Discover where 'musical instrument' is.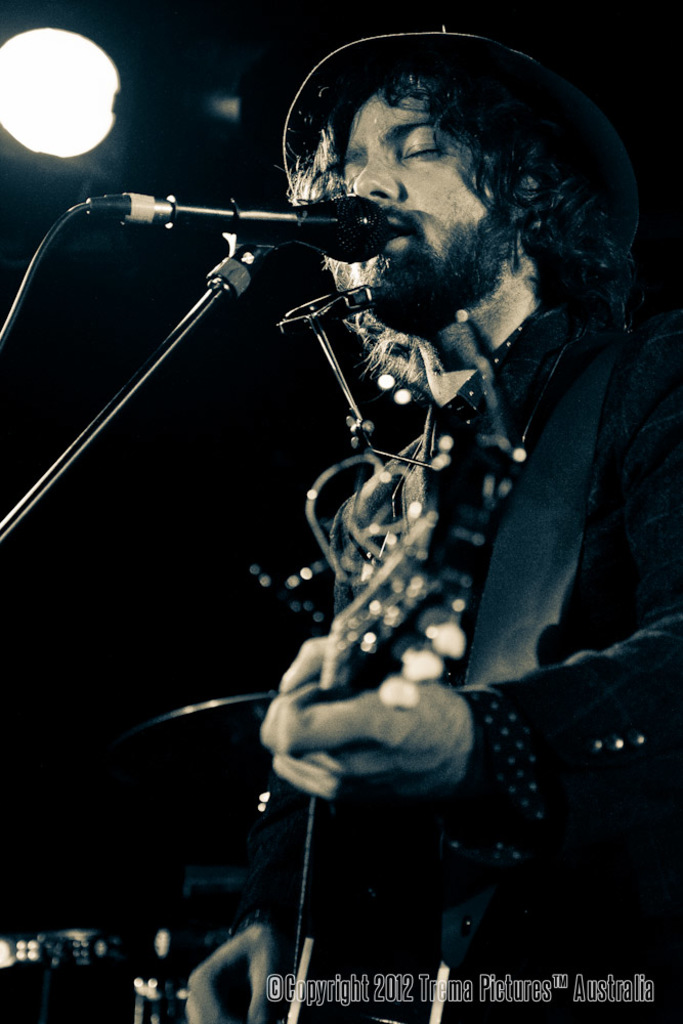
Discovered at crop(60, 283, 501, 1023).
